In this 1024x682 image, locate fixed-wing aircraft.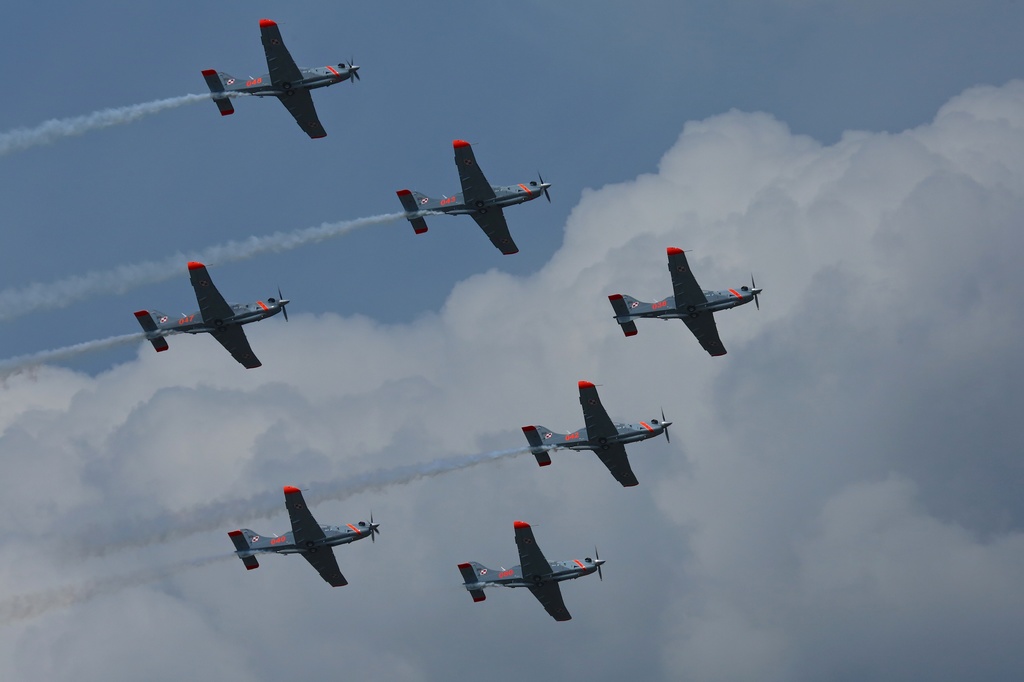
Bounding box: pyautogui.locateOnScreen(608, 245, 763, 354).
